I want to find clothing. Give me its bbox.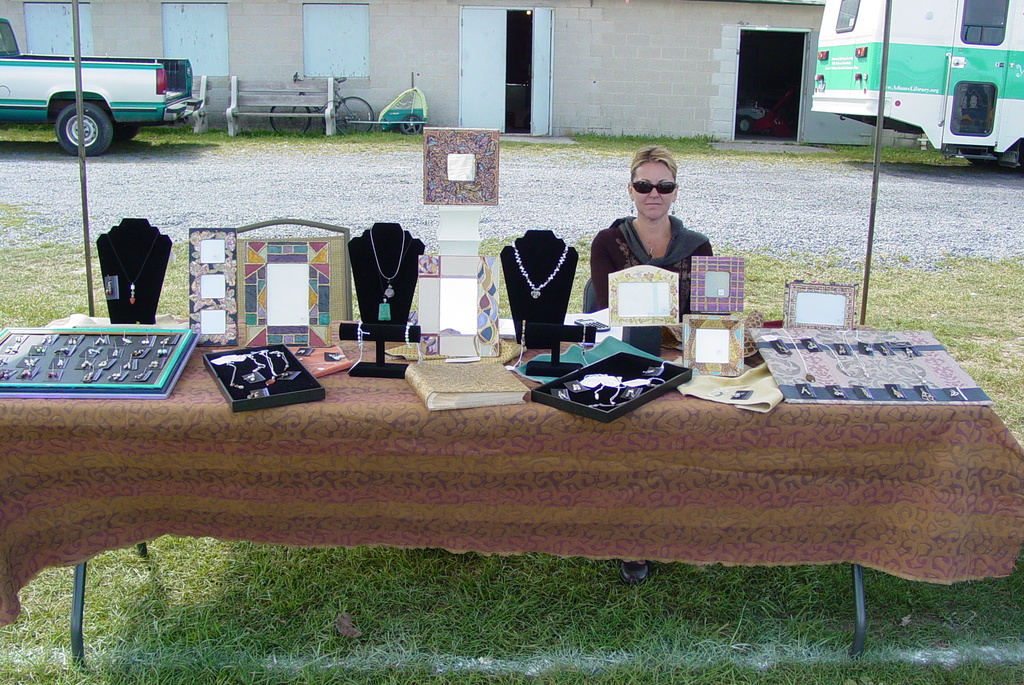
left=593, top=216, right=712, bottom=321.
